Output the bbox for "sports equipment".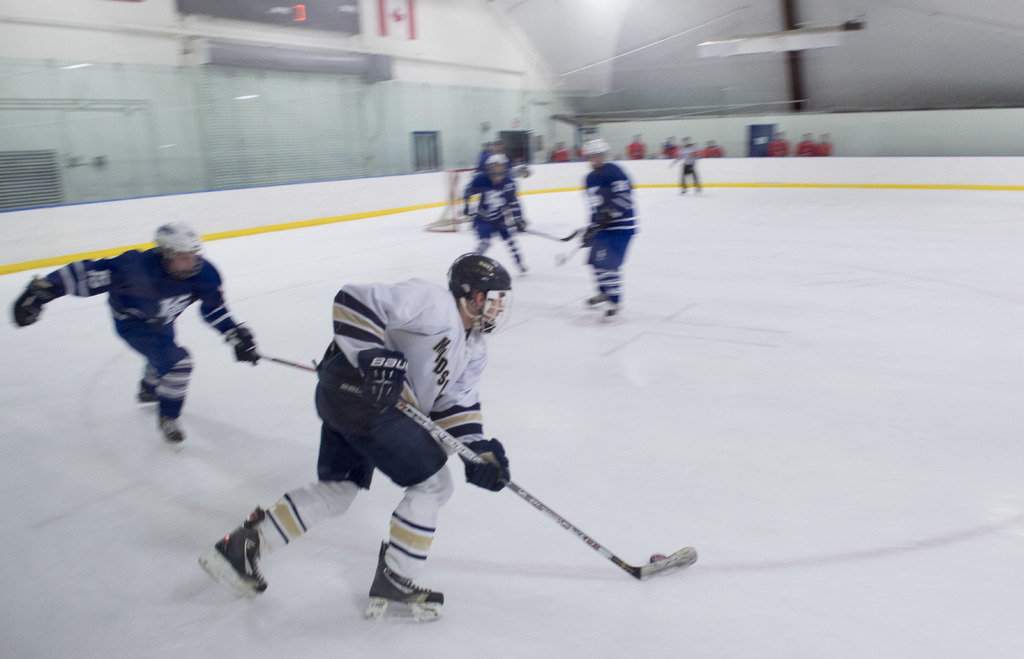
519:226:585:244.
